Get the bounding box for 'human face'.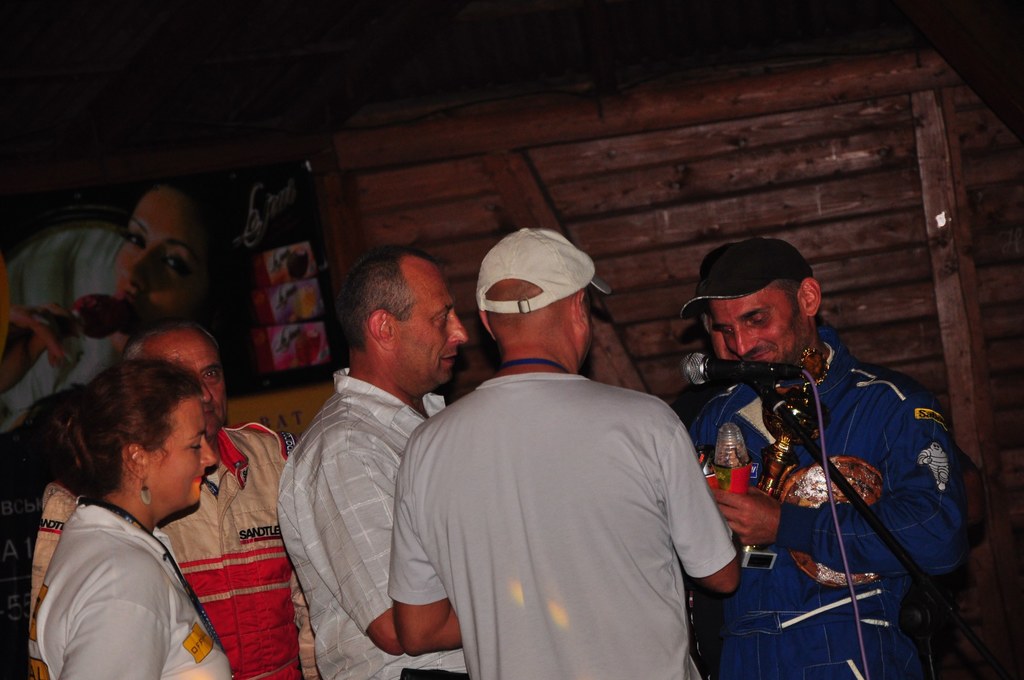
crop(119, 186, 223, 323).
